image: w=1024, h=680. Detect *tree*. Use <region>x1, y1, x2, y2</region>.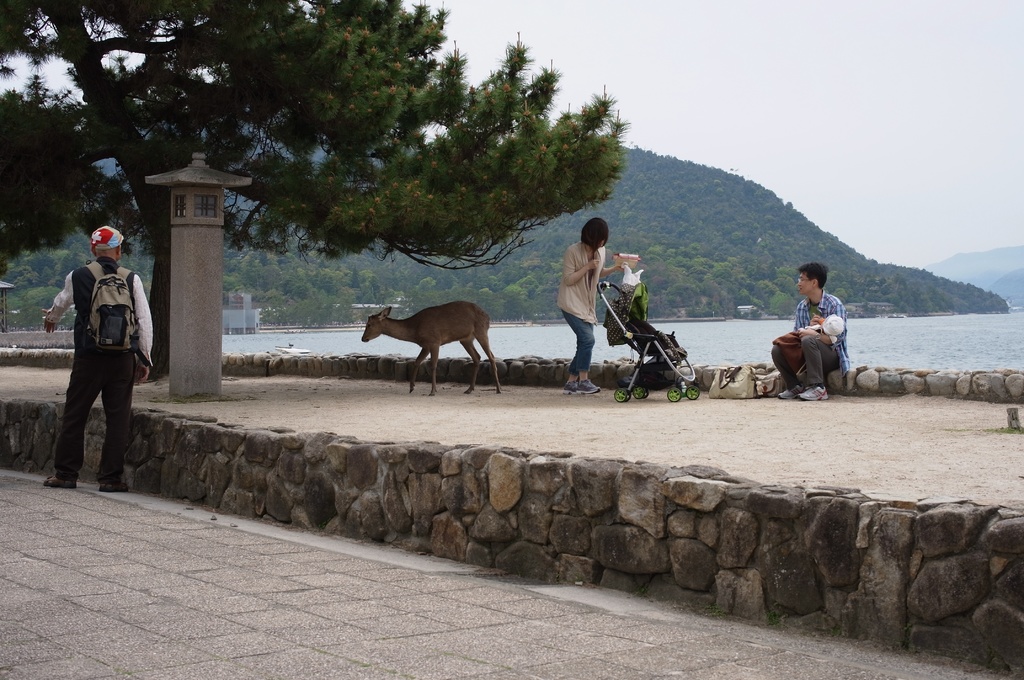
<region>0, 0, 639, 383</region>.
